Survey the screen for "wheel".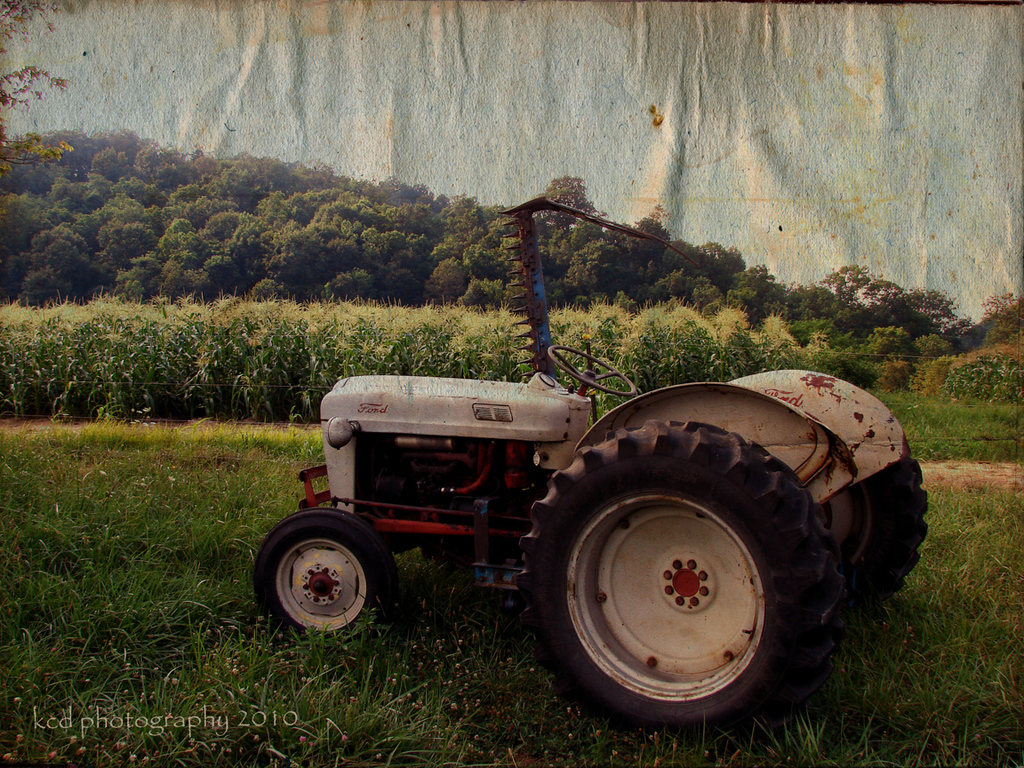
Survey found: l=817, t=443, r=931, b=597.
